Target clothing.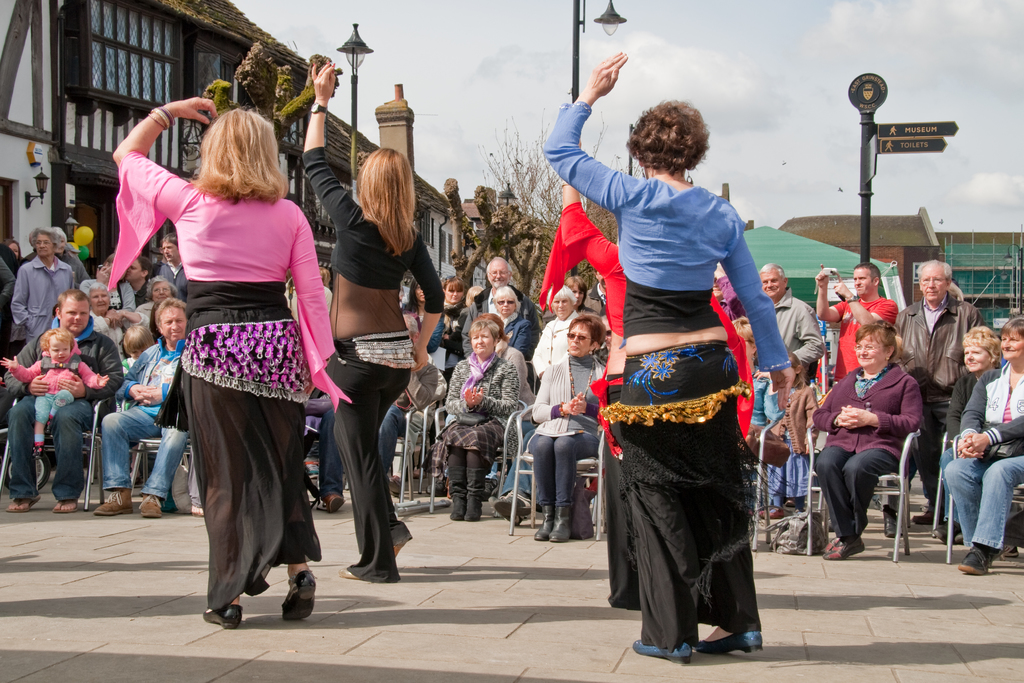
Target region: [116, 281, 152, 320].
